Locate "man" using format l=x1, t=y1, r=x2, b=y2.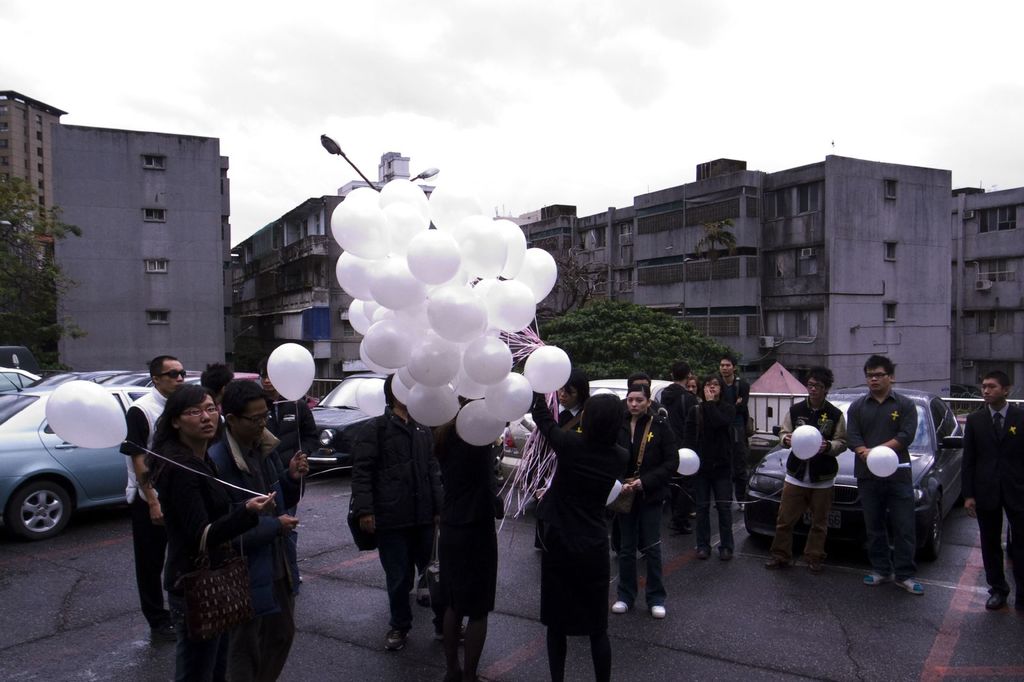
l=349, t=370, r=442, b=647.
